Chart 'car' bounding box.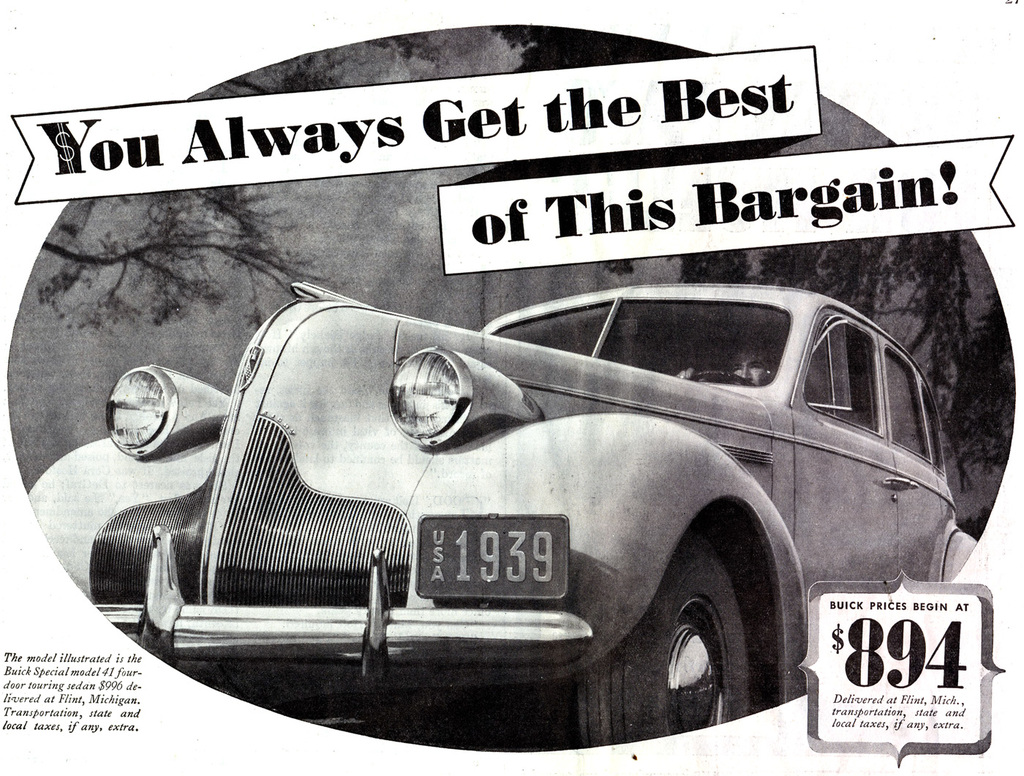
Charted: {"left": 63, "top": 246, "right": 968, "bottom": 741}.
